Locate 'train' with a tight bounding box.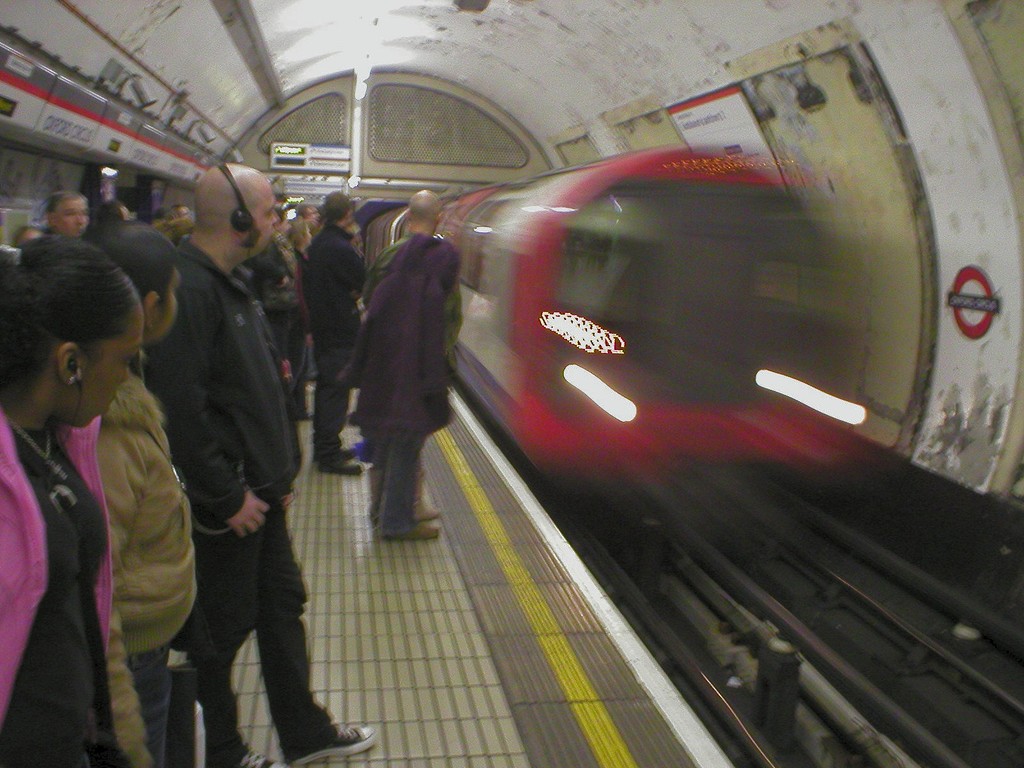
BBox(365, 143, 853, 504).
